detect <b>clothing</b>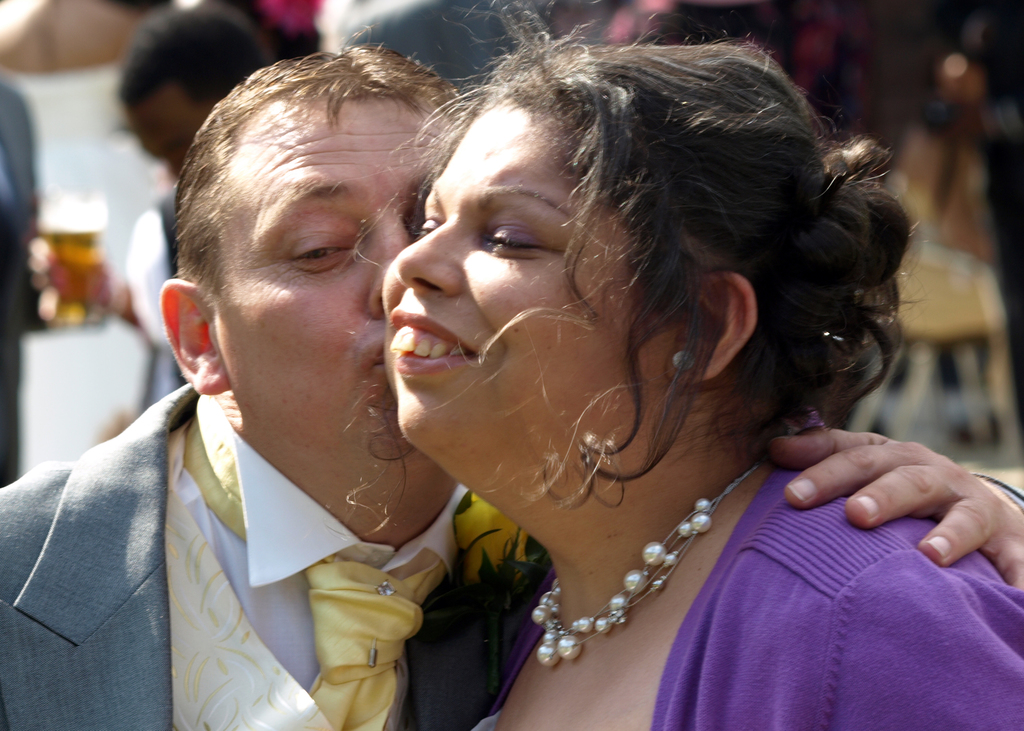
(641,453,1023,730)
